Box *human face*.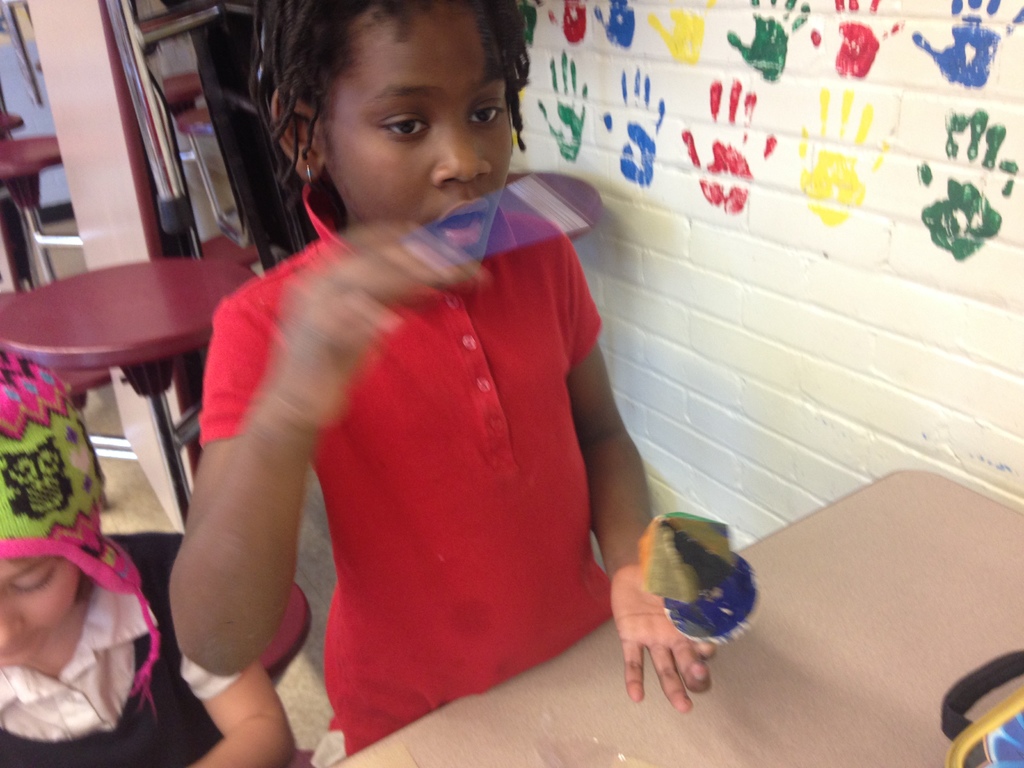
bbox(316, 0, 512, 262).
